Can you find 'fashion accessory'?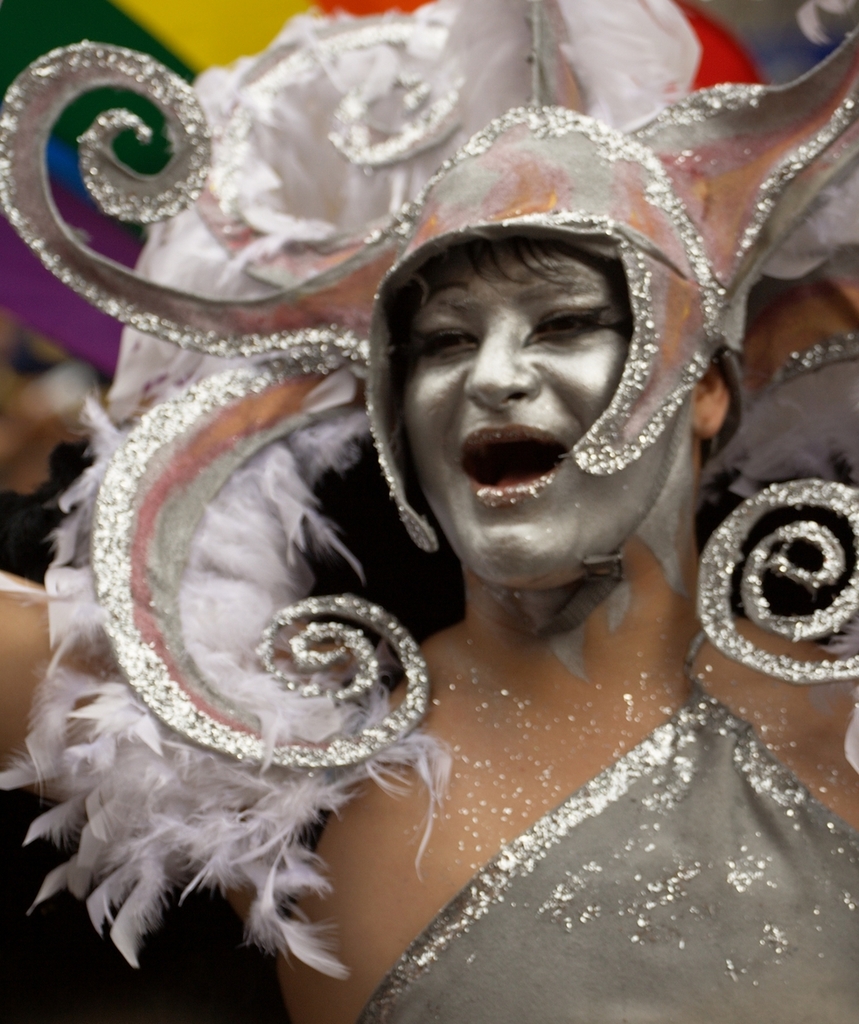
Yes, bounding box: 0,0,858,992.
